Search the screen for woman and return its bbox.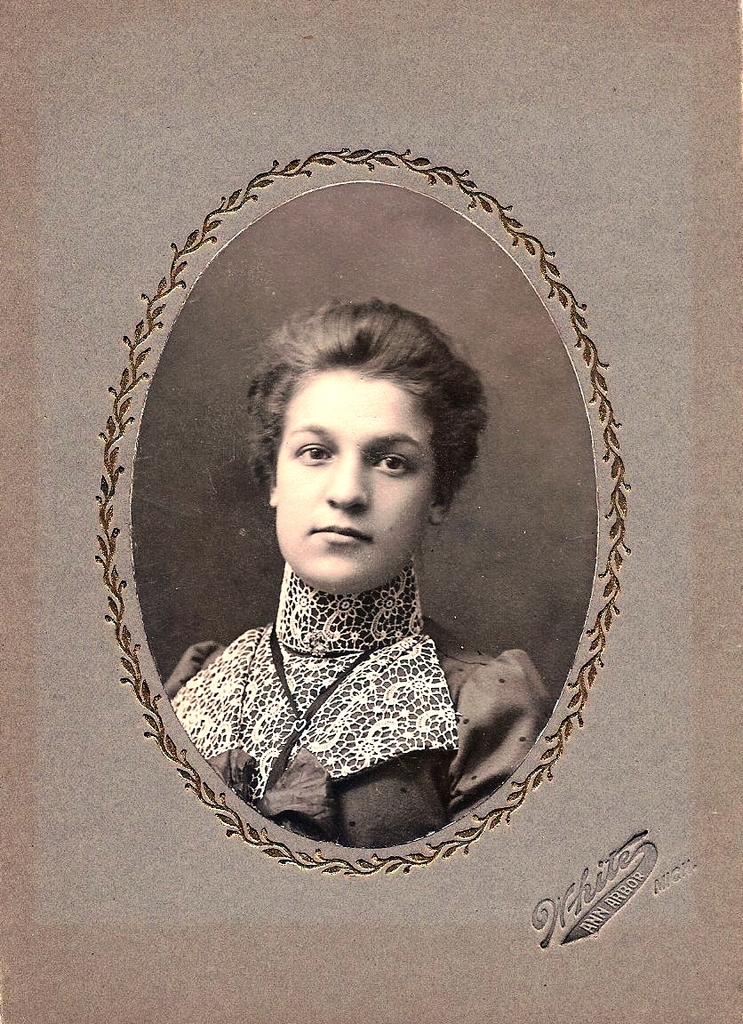
Found: [left=163, top=285, right=556, bottom=855].
